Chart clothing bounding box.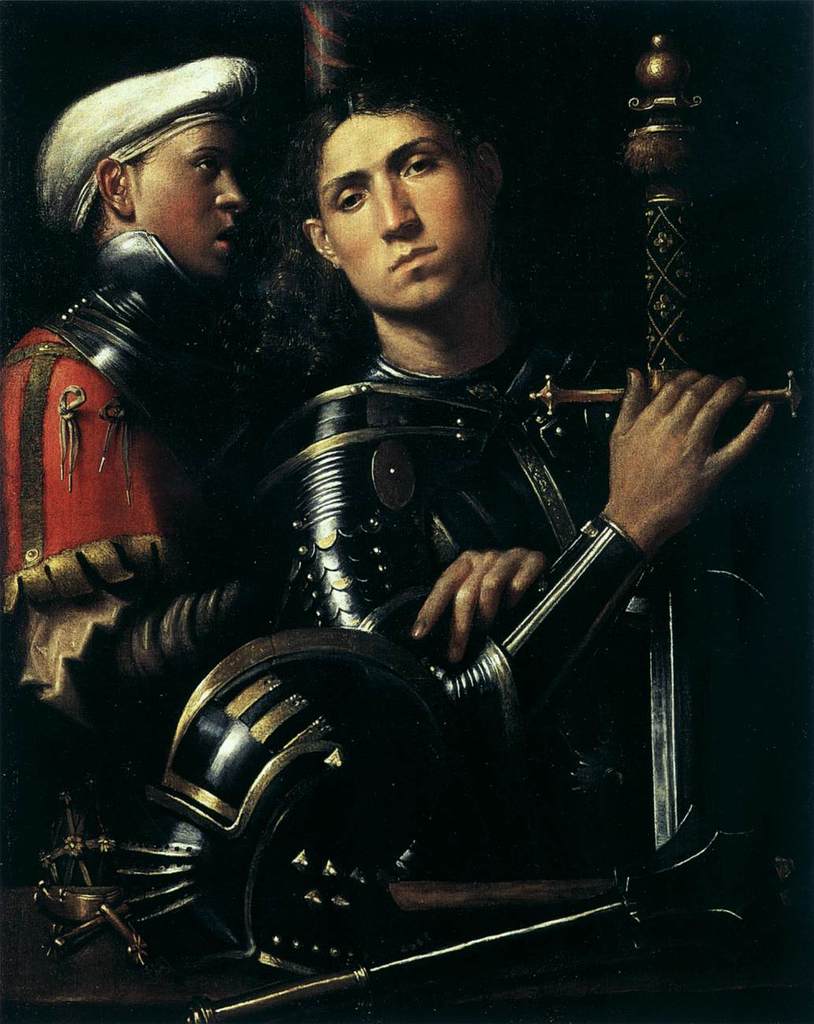
Charted: <bbox>265, 369, 661, 776</bbox>.
